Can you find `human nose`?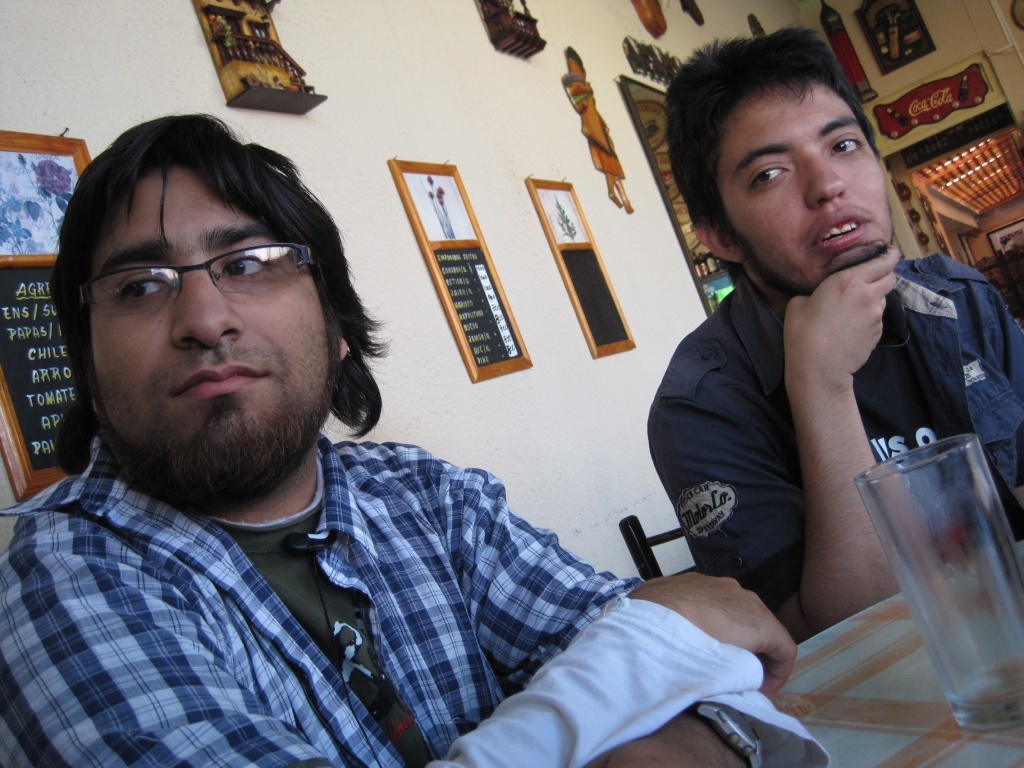
Yes, bounding box: l=171, t=258, r=246, b=345.
